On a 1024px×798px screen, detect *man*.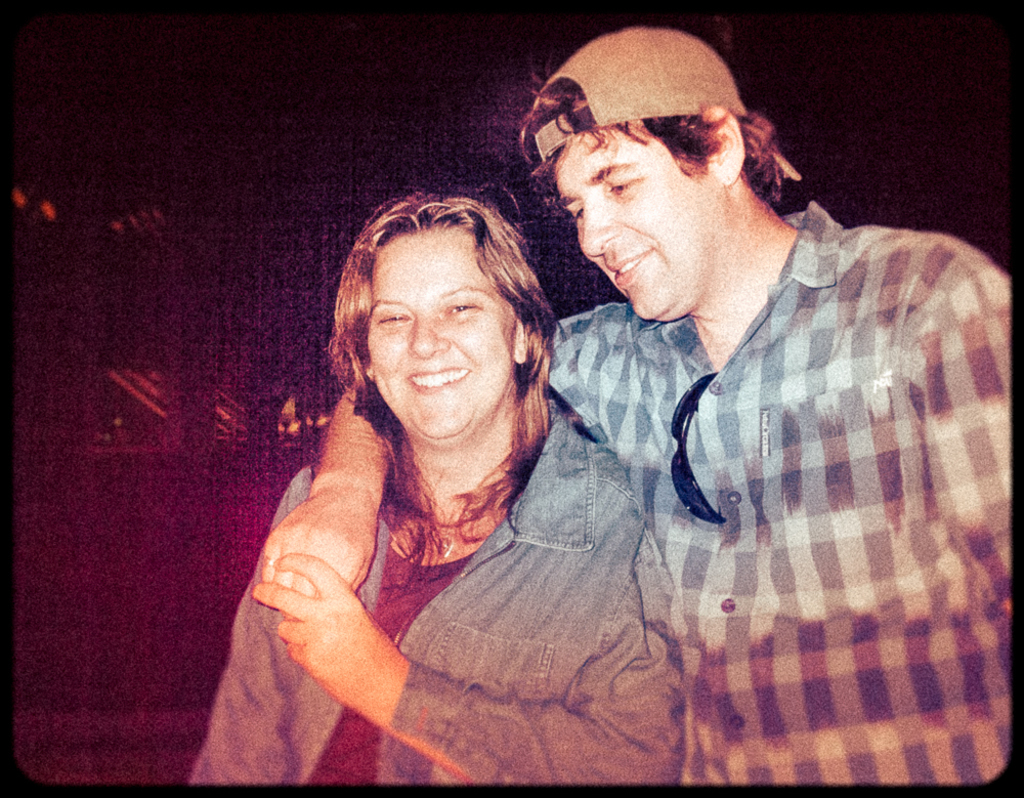
[left=364, top=27, right=985, bottom=769].
